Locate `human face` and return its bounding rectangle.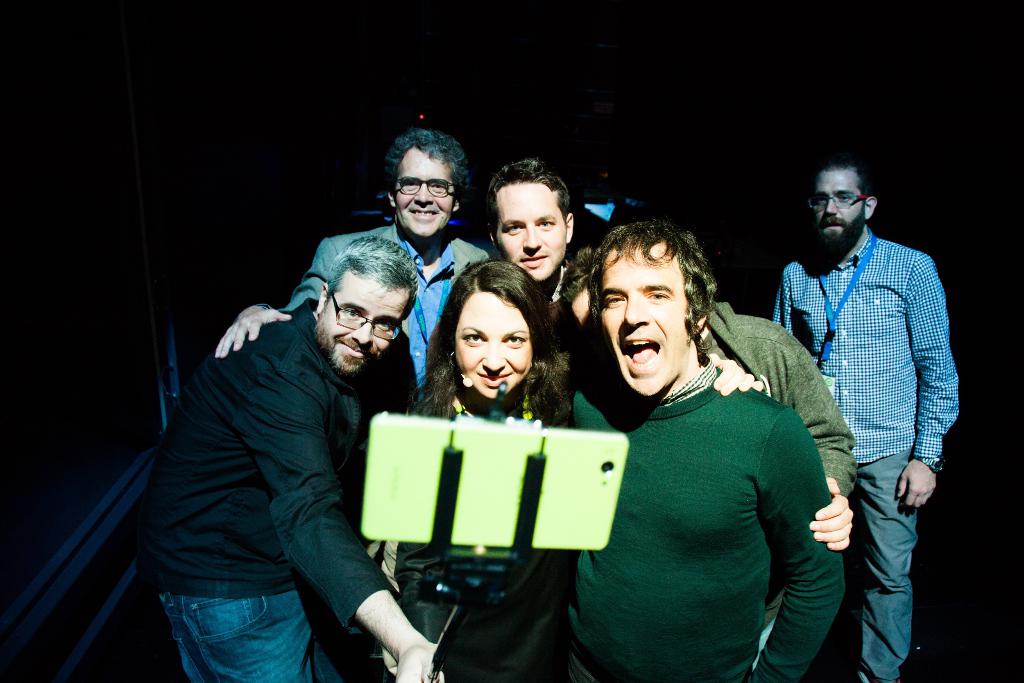
(495, 185, 568, 273).
